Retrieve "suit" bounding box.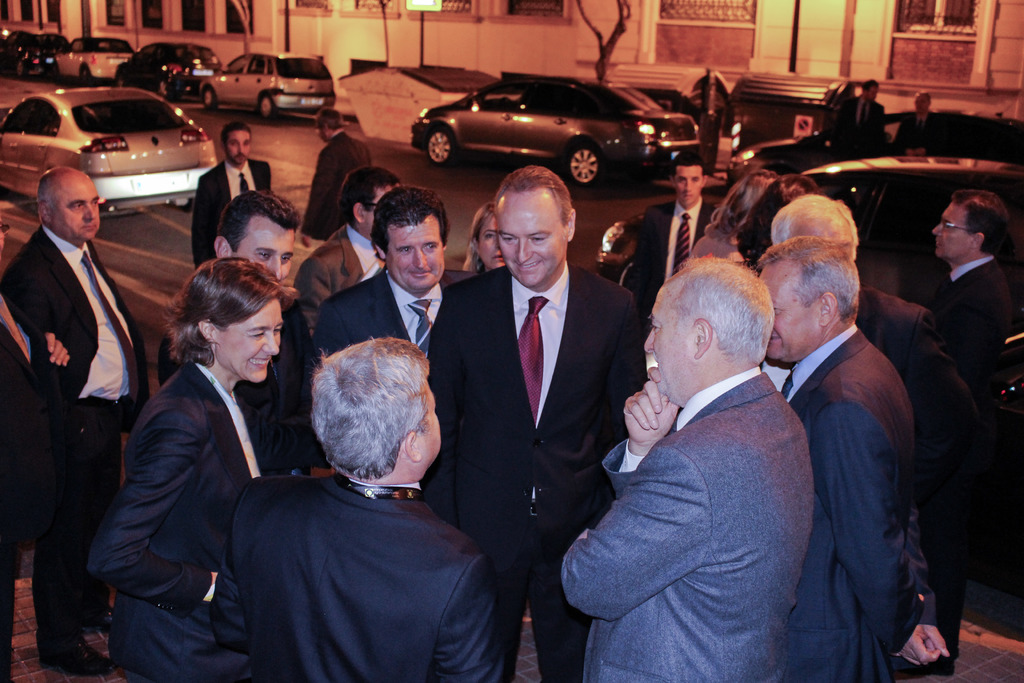
Bounding box: <region>312, 265, 455, 363</region>.
